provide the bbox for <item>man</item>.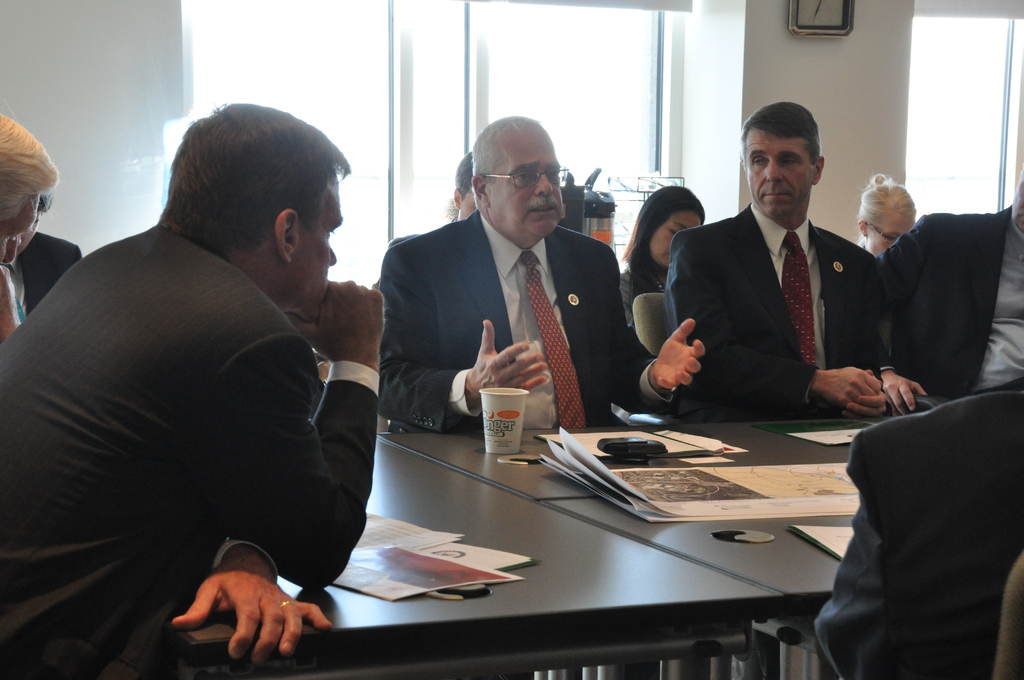
bbox(881, 171, 1023, 414).
